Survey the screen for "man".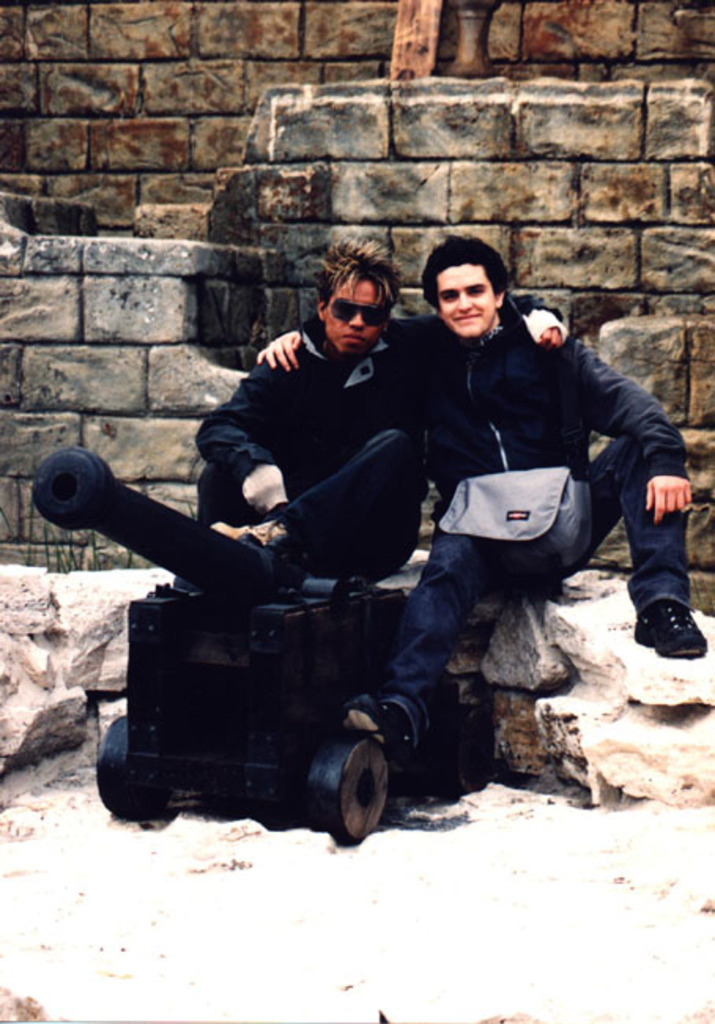
Survey found: (x1=265, y1=225, x2=713, y2=769).
